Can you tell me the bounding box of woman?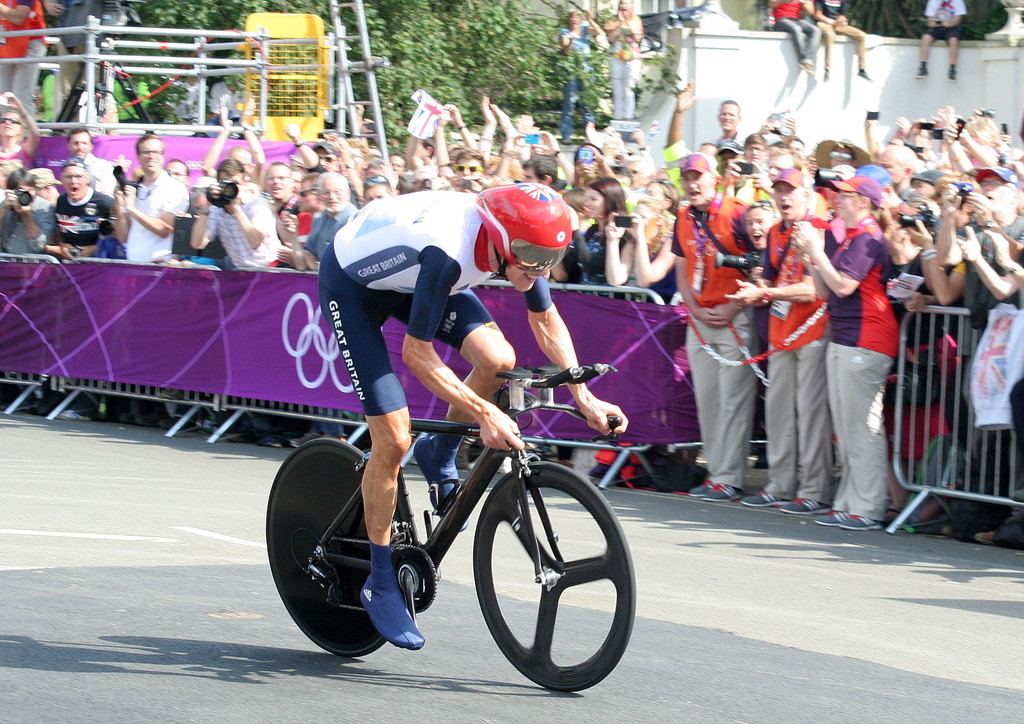
crop(552, 176, 637, 303).
